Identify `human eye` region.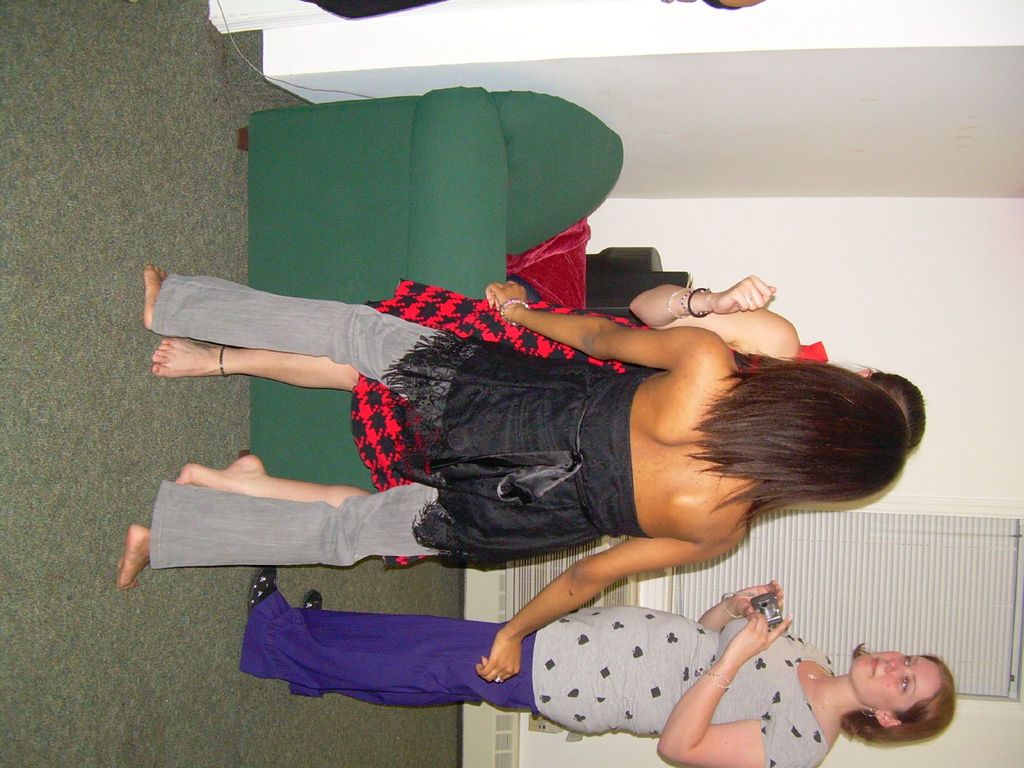
Region: rect(897, 675, 910, 691).
